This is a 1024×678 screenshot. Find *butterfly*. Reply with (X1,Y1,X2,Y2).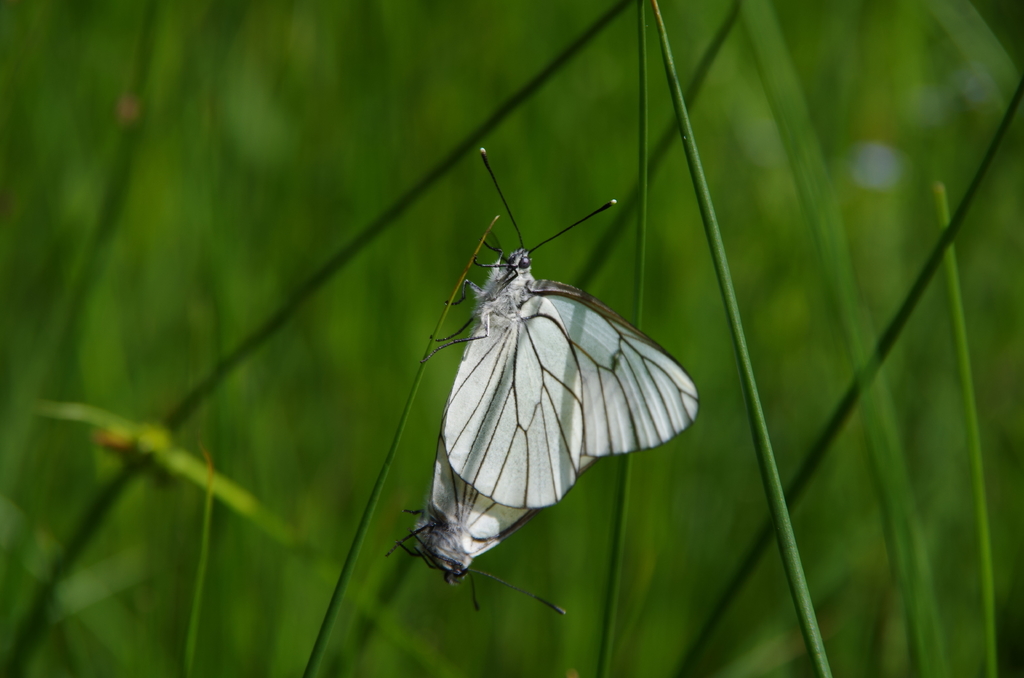
(417,146,697,511).
